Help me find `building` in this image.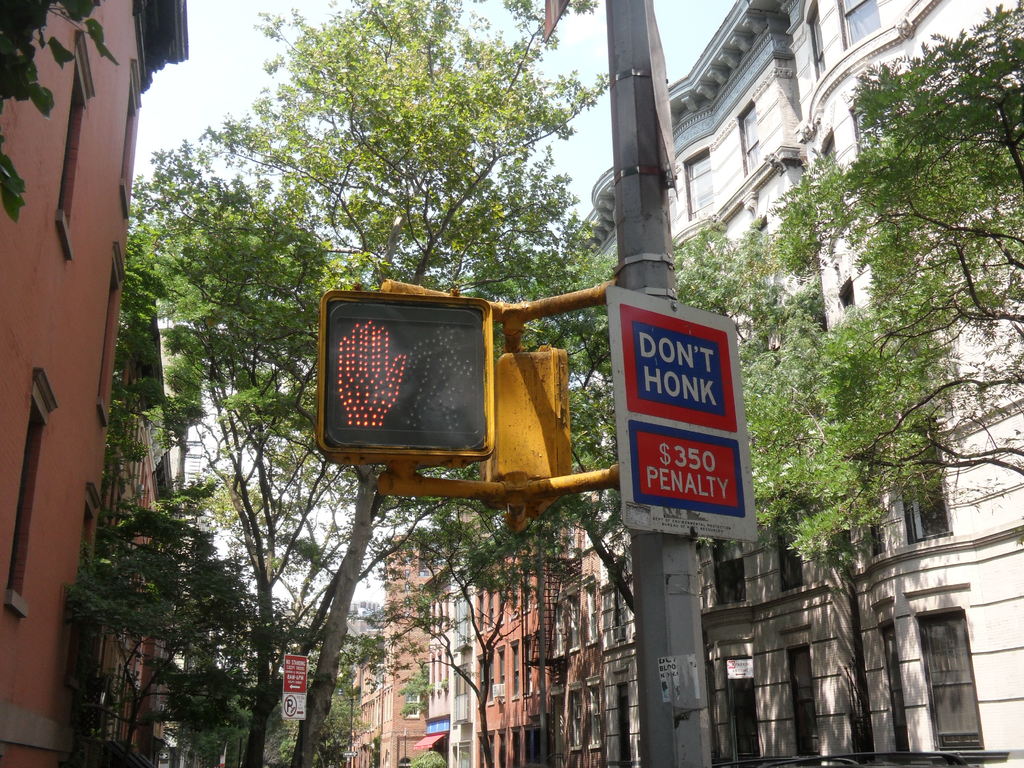
Found it: box(0, 0, 196, 767).
